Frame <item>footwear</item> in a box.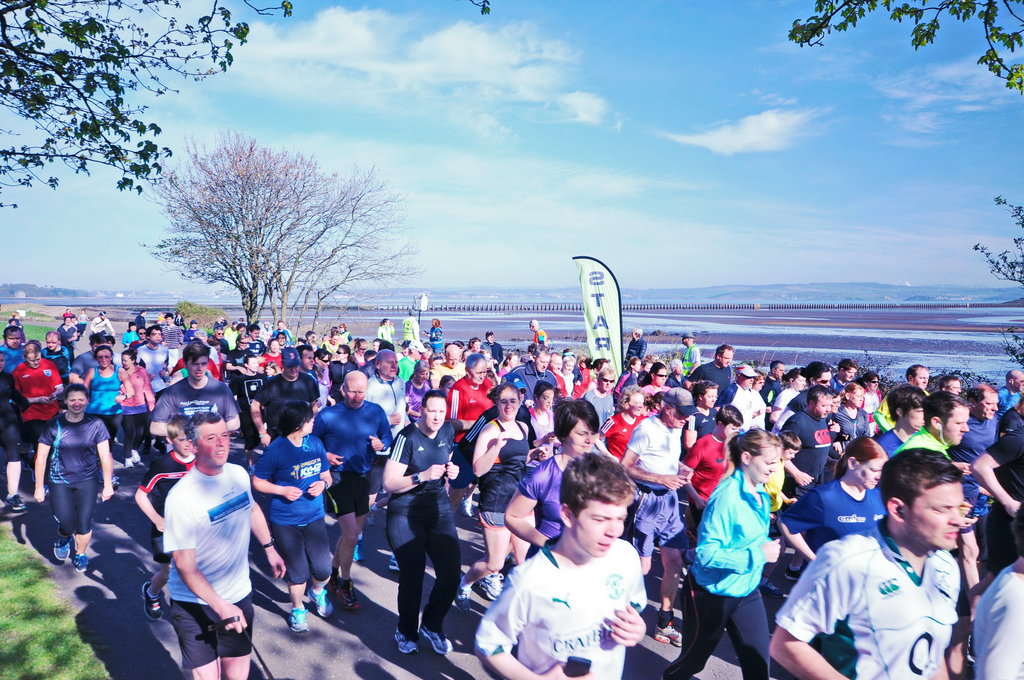
left=73, top=549, right=89, bottom=573.
